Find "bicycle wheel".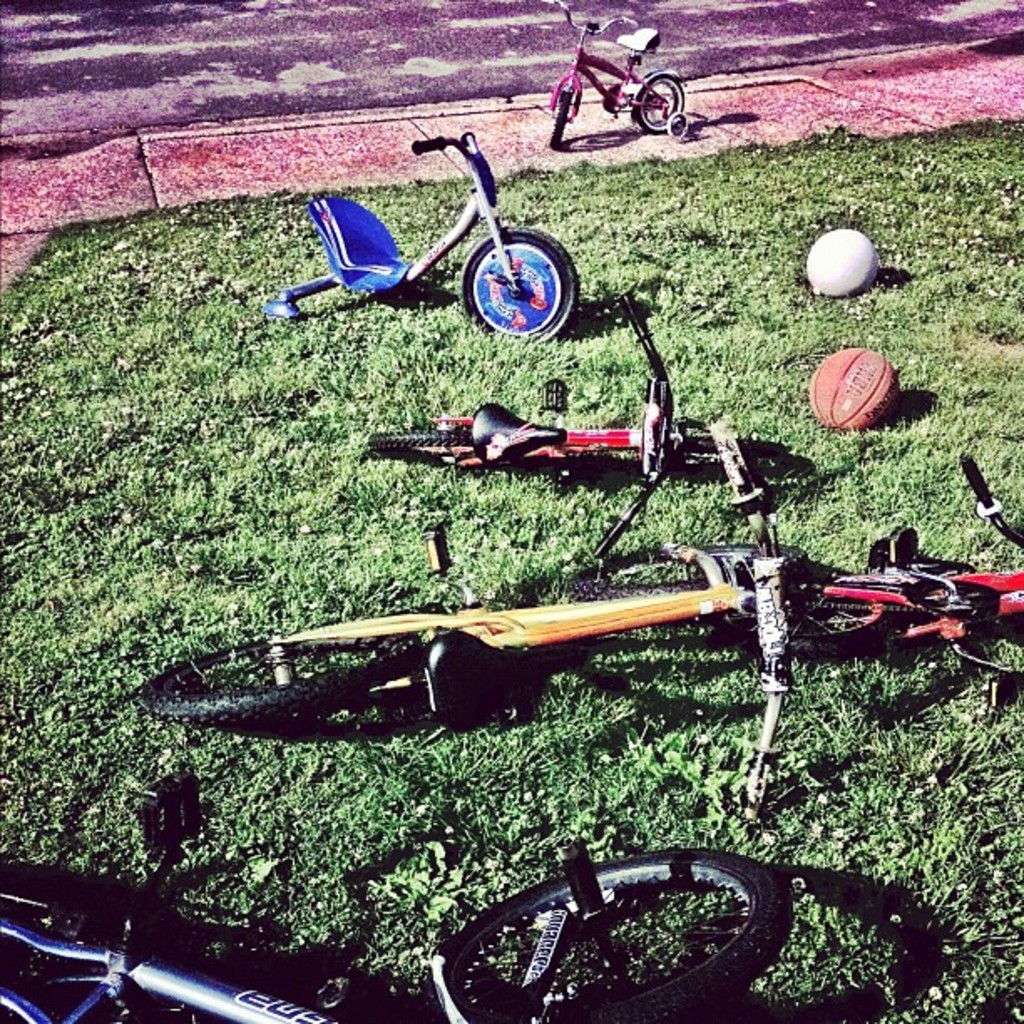
(left=467, top=233, right=582, bottom=346).
